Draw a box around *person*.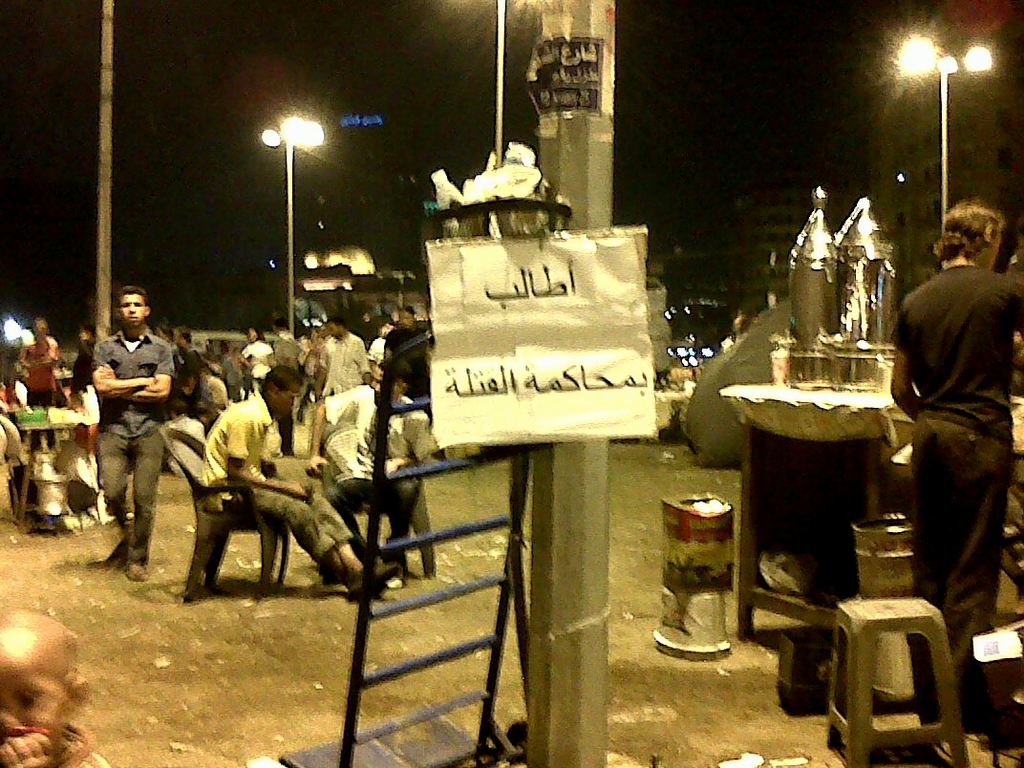
197, 364, 401, 598.
